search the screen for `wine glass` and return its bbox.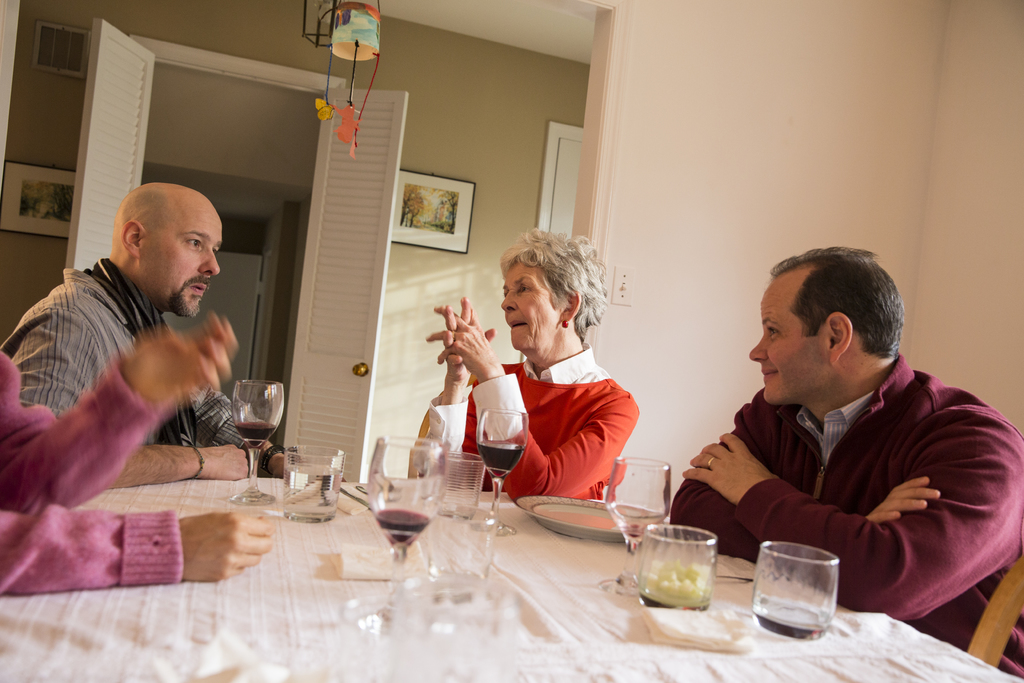
Found: (left=606, top=454, right=671, bottom=600).
